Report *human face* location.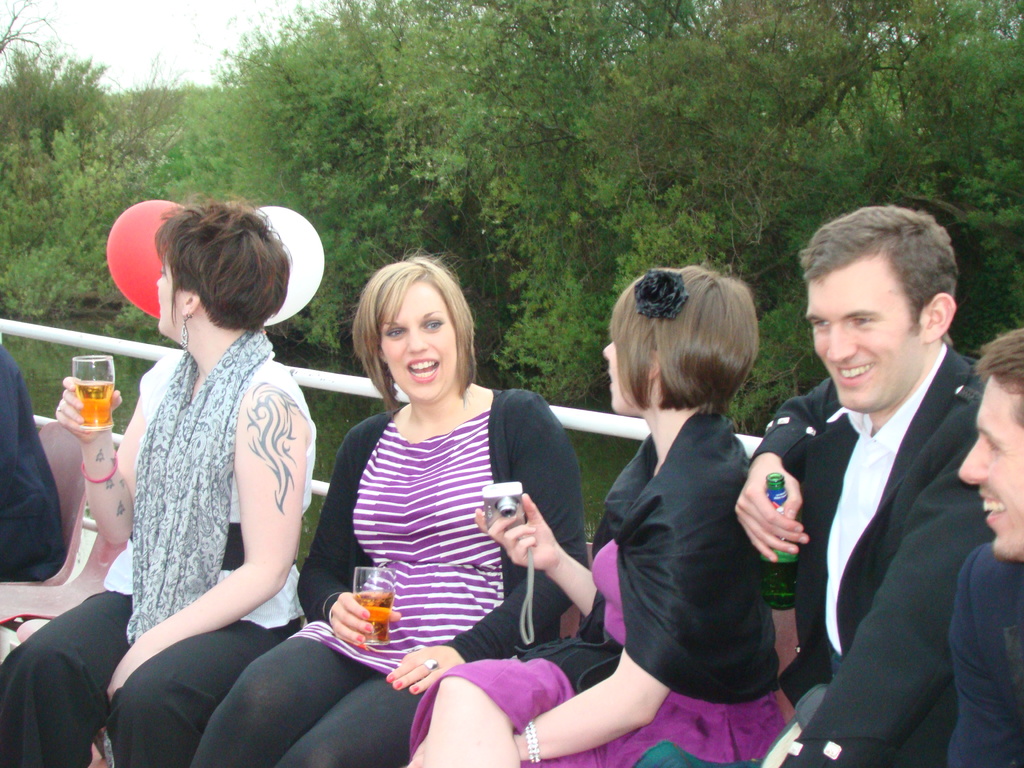
Report: (left=154, top=257, right=170, bottom=331).
